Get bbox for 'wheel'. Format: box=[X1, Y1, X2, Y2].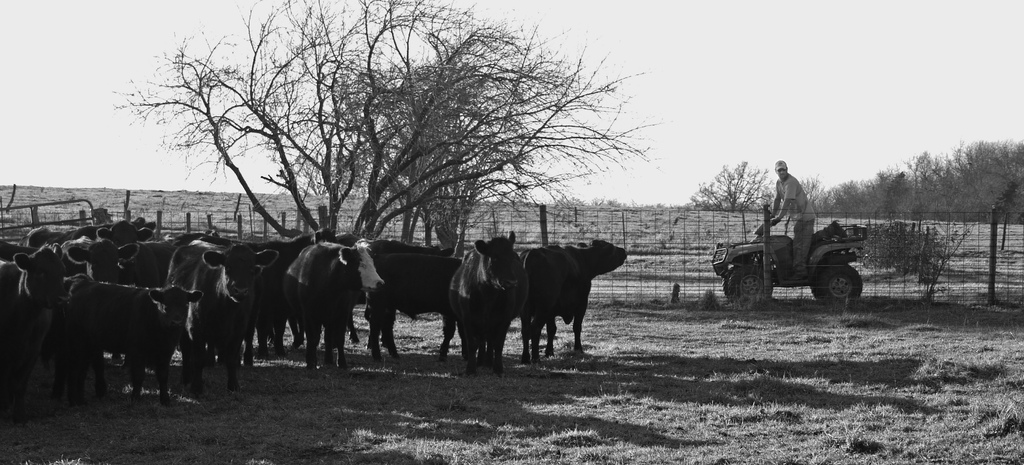
box=[814, 264, 865, 310].
